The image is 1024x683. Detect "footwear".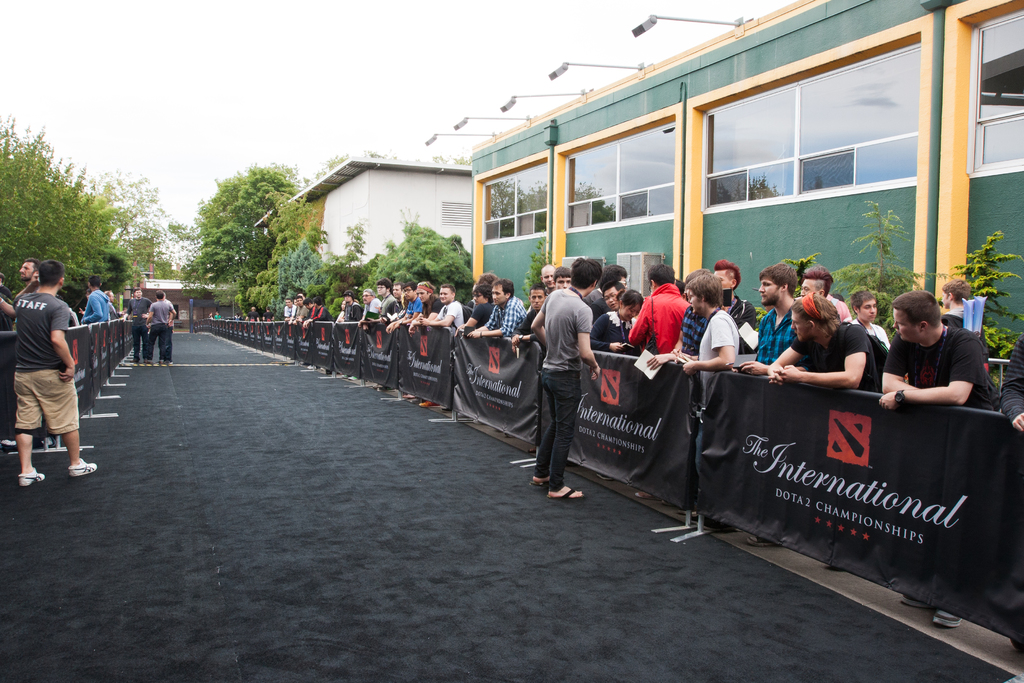
Detection: [17,470,49,488].
